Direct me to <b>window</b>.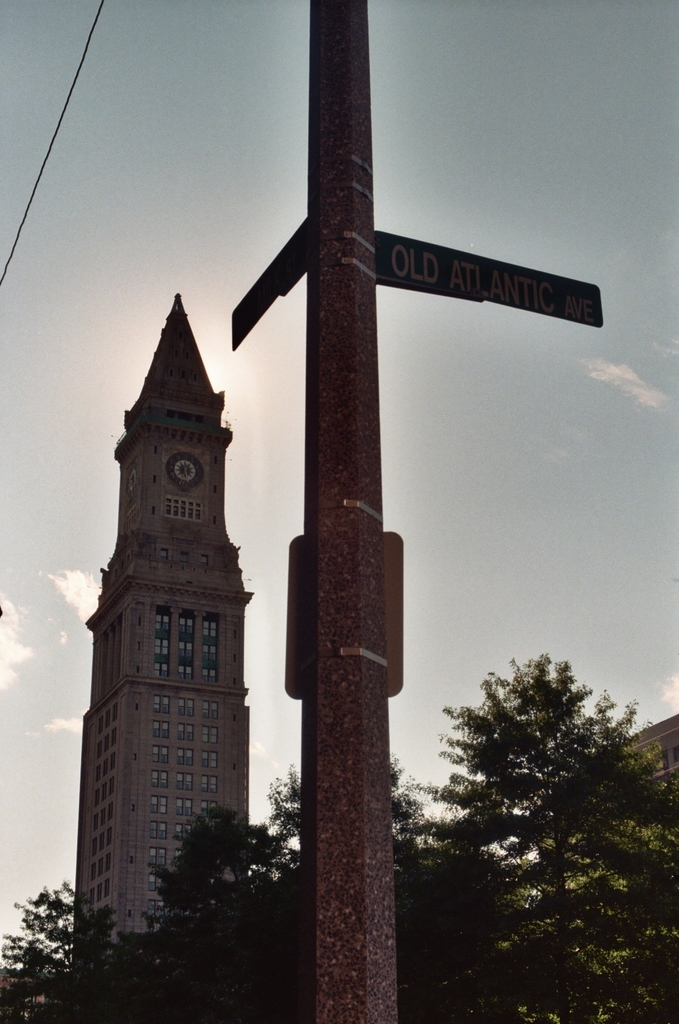
Direction: crop(150, 922, 167, 943).
